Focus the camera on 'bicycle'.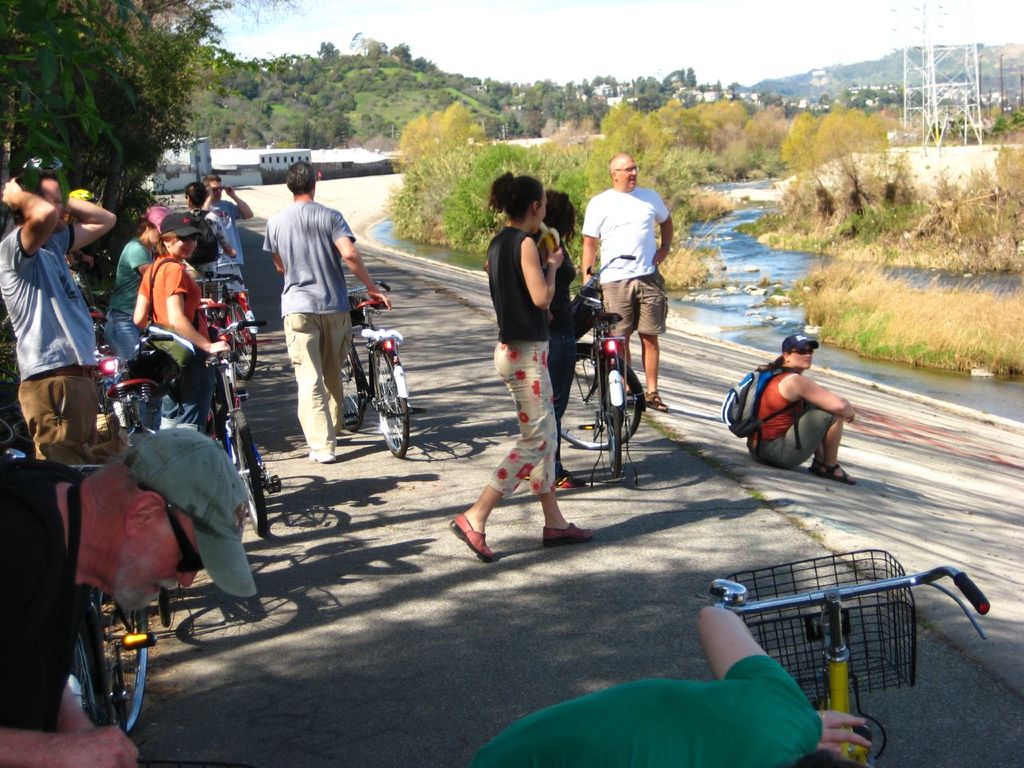
Focus region: [206, 318, 286, 537].
